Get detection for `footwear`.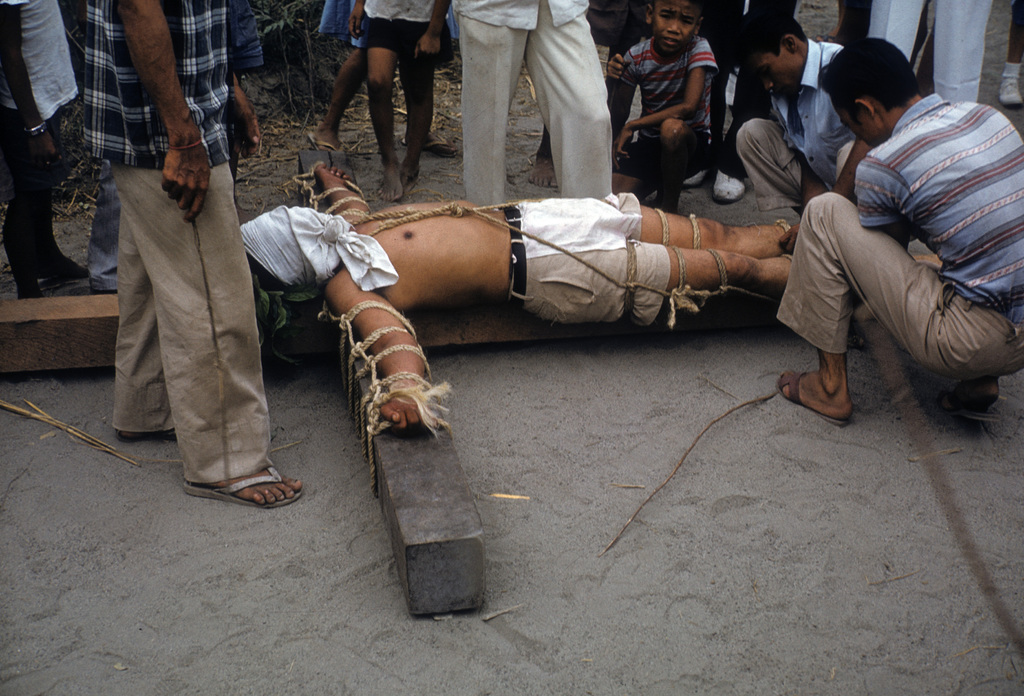
Detection: <region>21, 255, 91, 293</region>.
